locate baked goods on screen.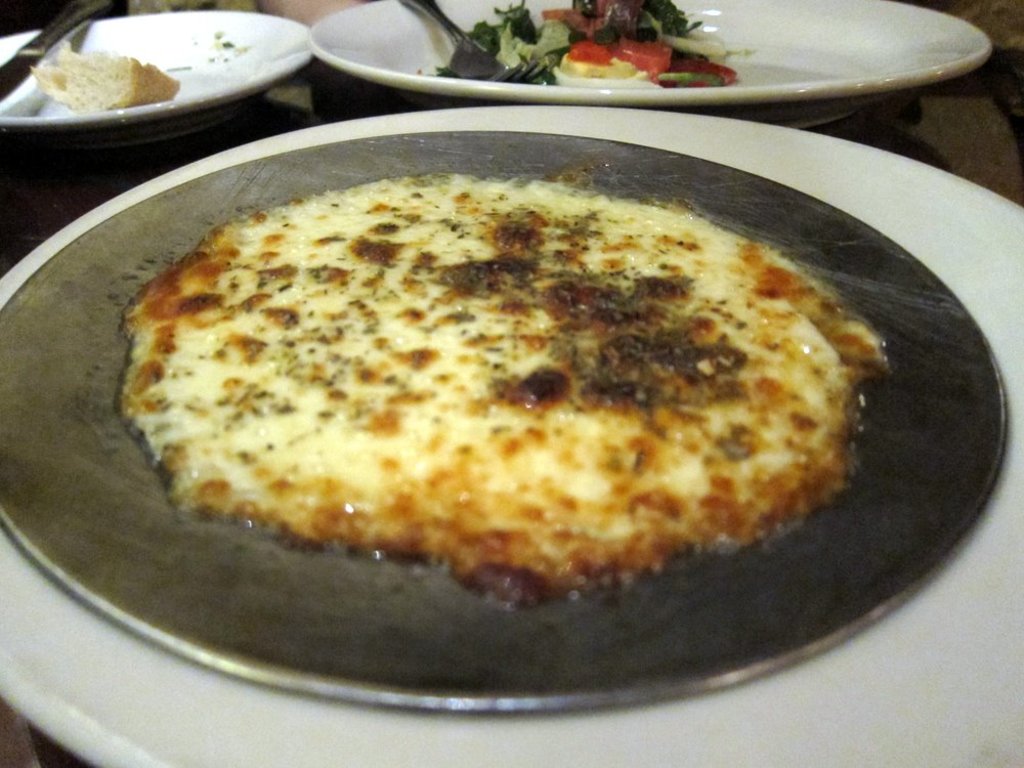
On screen at {"left": 28, "top": 36, "right": 181, "bottom": 113}.
